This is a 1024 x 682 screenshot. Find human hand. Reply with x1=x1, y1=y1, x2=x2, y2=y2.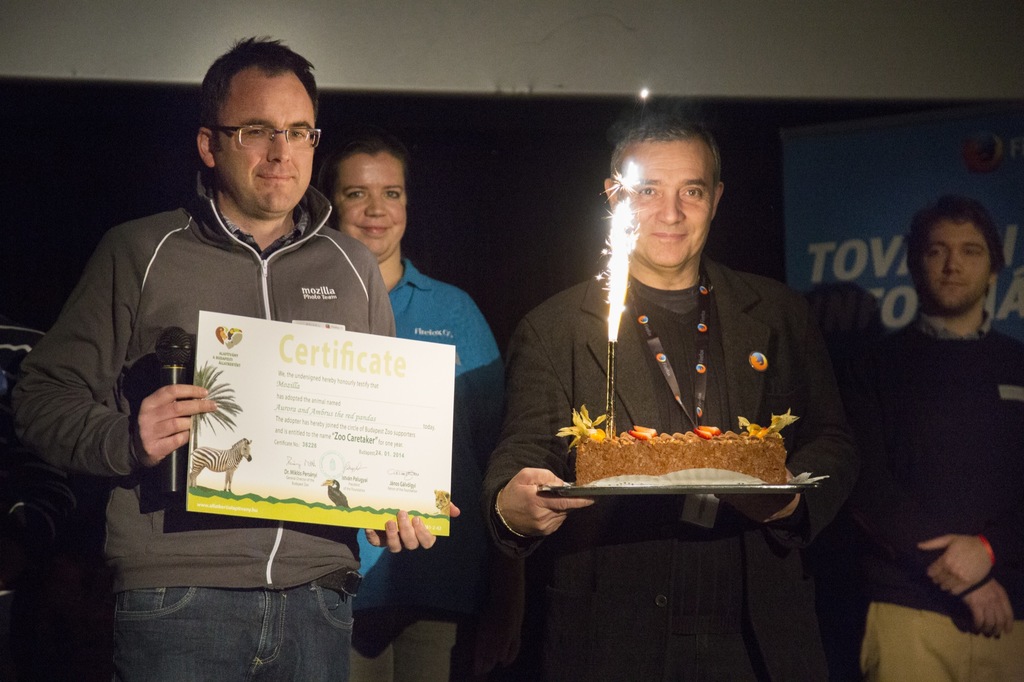
x1=714, y1=463, x2=801, y2=524.
